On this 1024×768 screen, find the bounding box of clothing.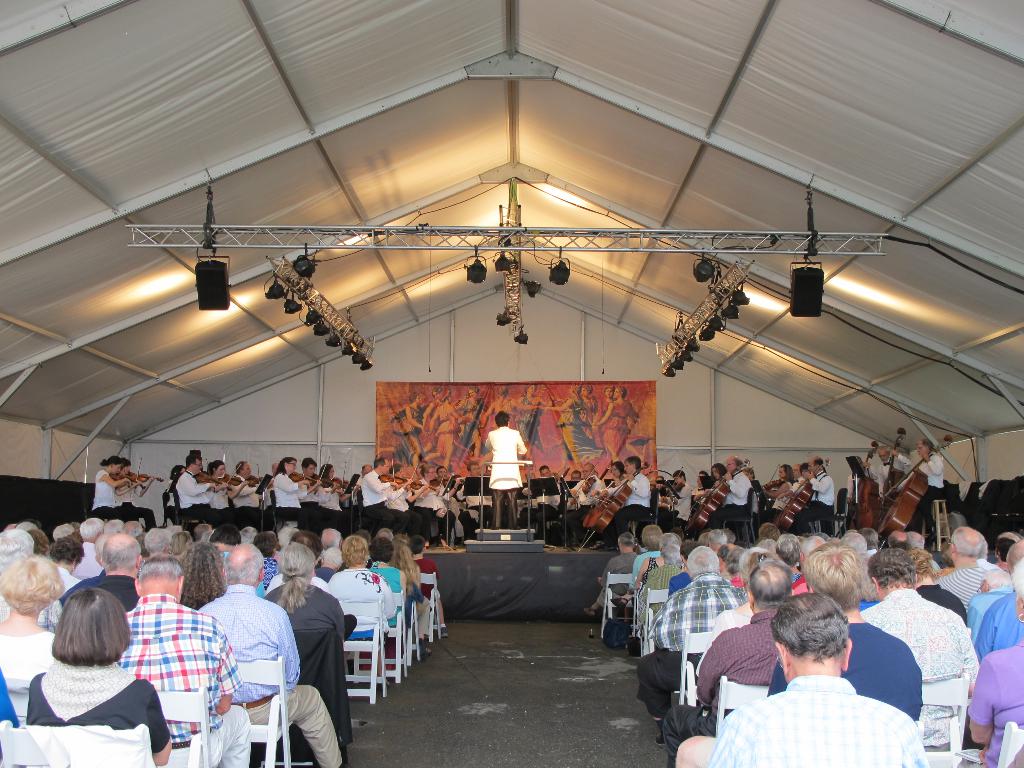
Bounding box: detection(486, 426, 530, 524).
